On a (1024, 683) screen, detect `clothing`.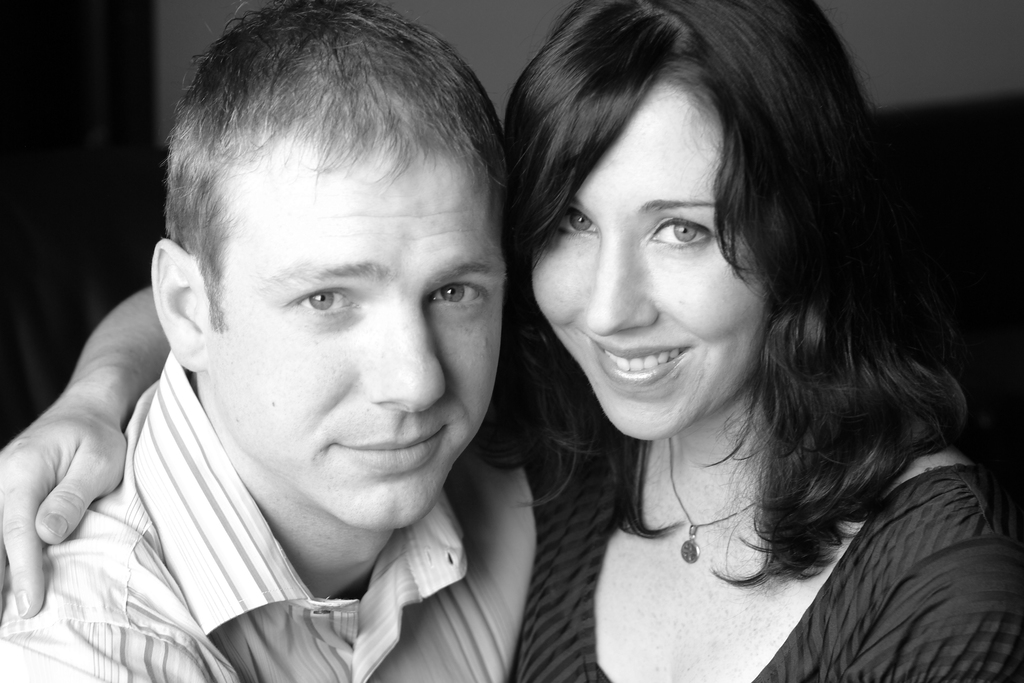
select_region(516, 356, 1023, 682).
